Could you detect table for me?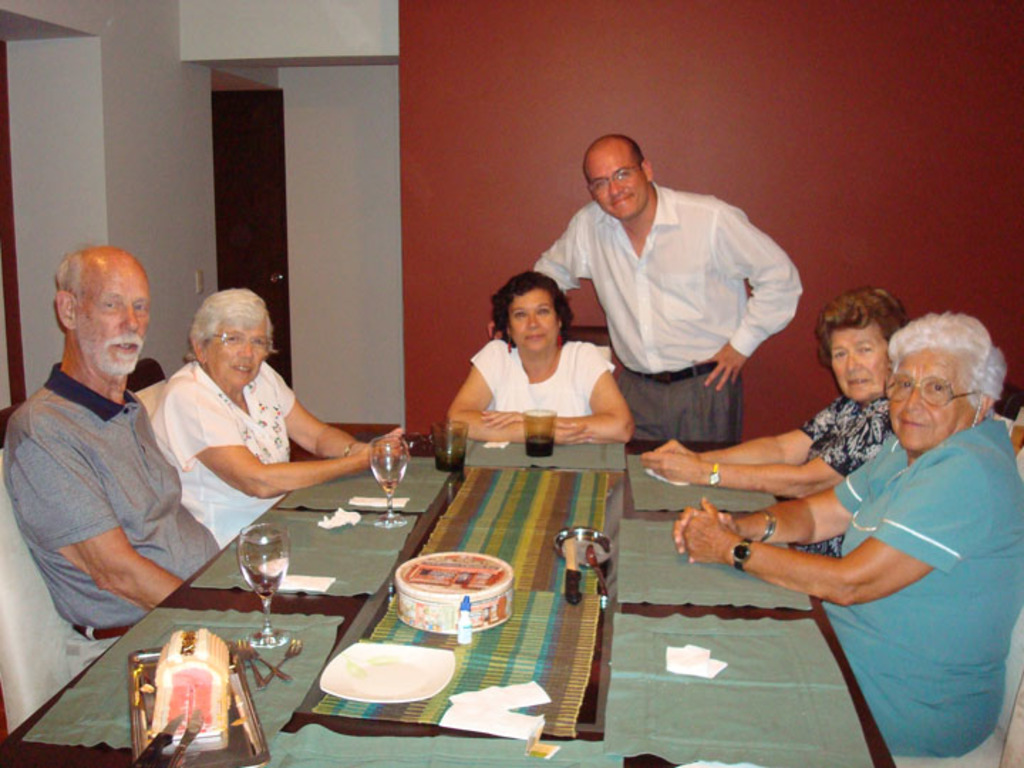
Detection result: left=0, top=431, right=896, bottom=767.
